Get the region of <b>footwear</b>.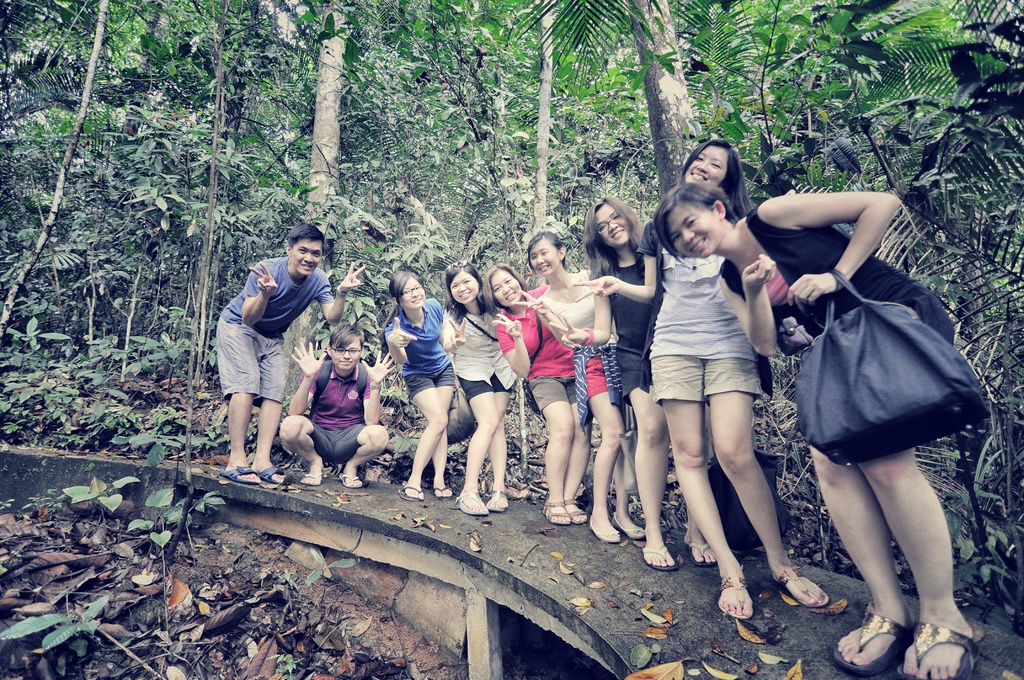
339,469,362,487.
